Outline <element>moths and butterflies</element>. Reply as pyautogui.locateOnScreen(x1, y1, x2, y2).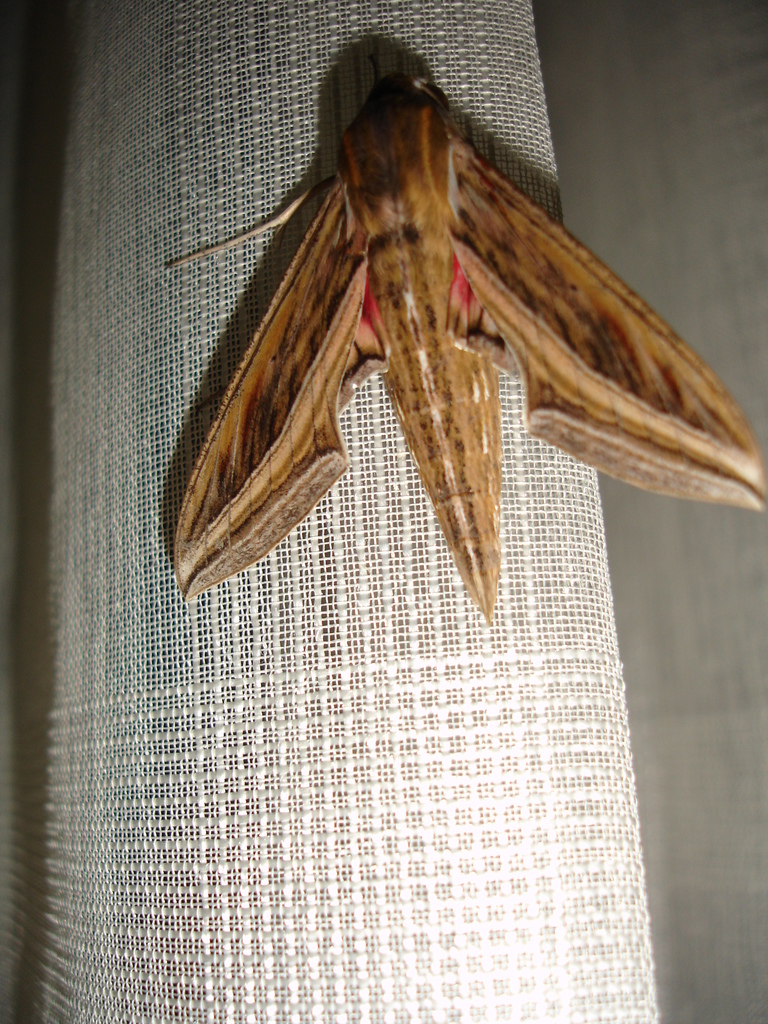
pyautogui.locateOnScreen(167, 68, 767, 629).
